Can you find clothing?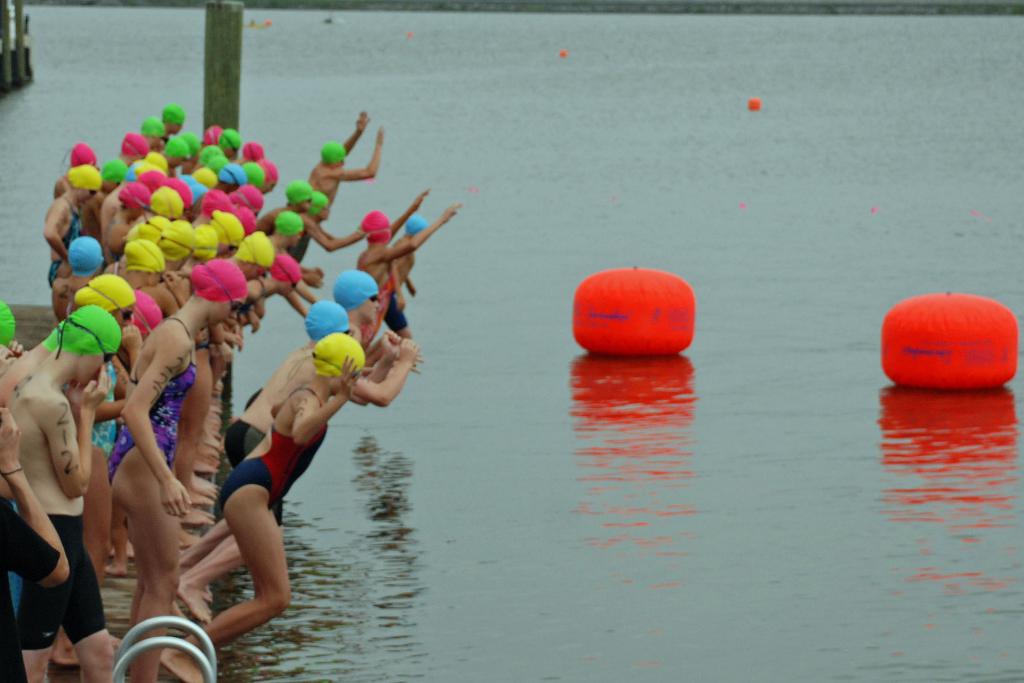
Yes, bounding box: 0:298:15:356.
